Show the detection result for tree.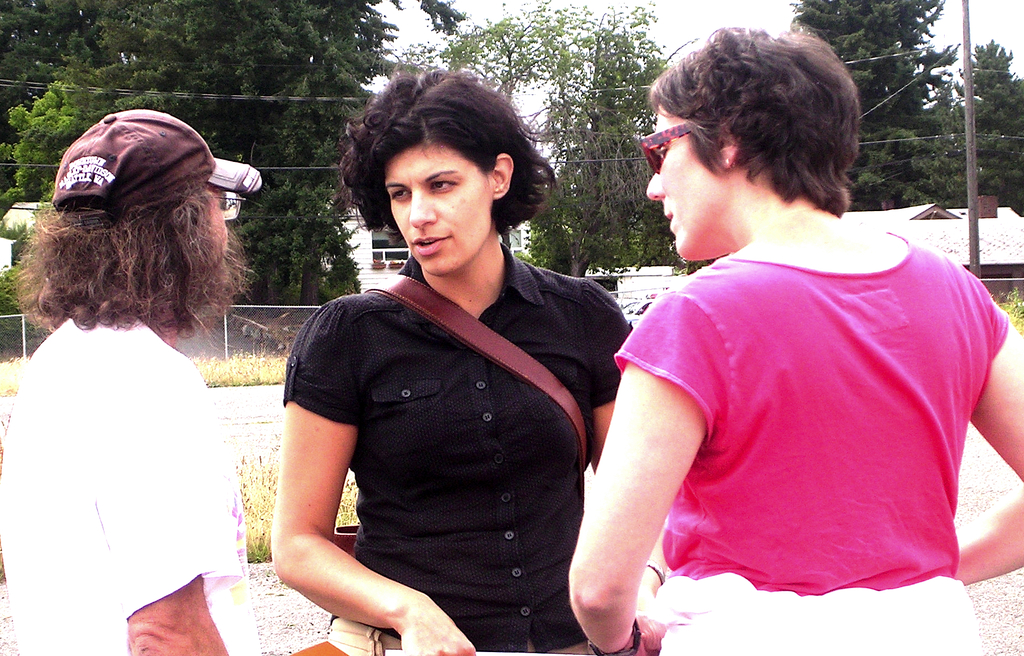
bbox=[783, 0, 957, 213].
